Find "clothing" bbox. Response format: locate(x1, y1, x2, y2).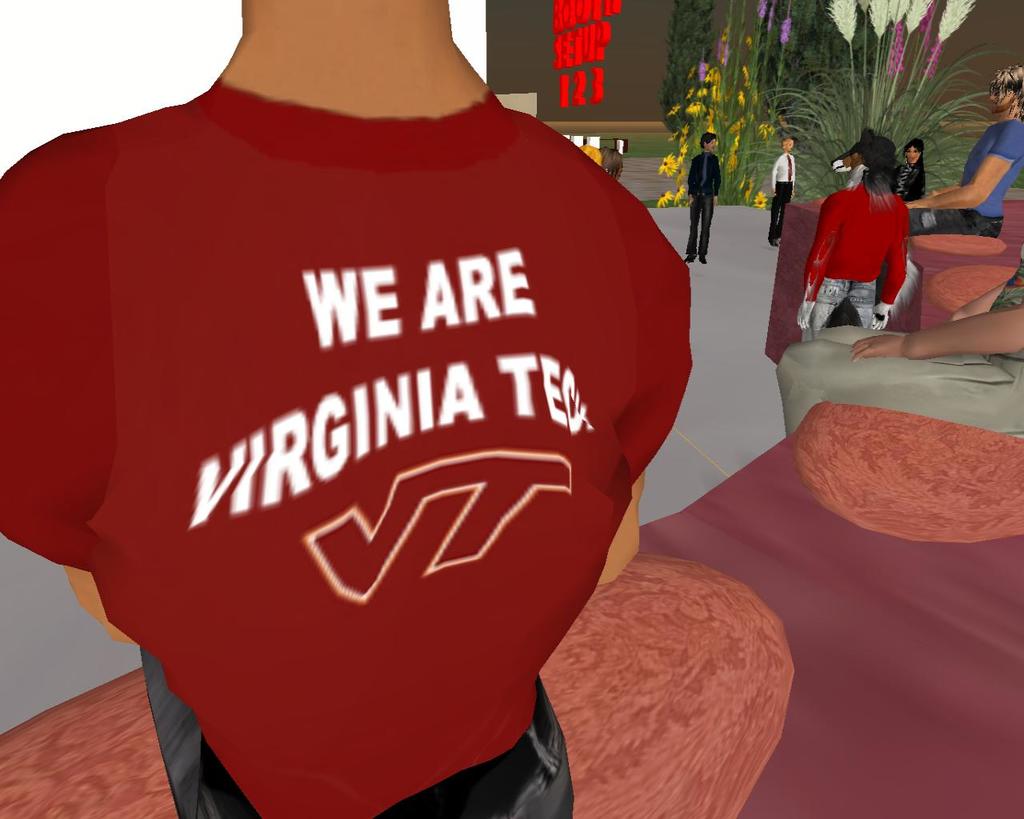
locate(766, 154, 800, 240).
